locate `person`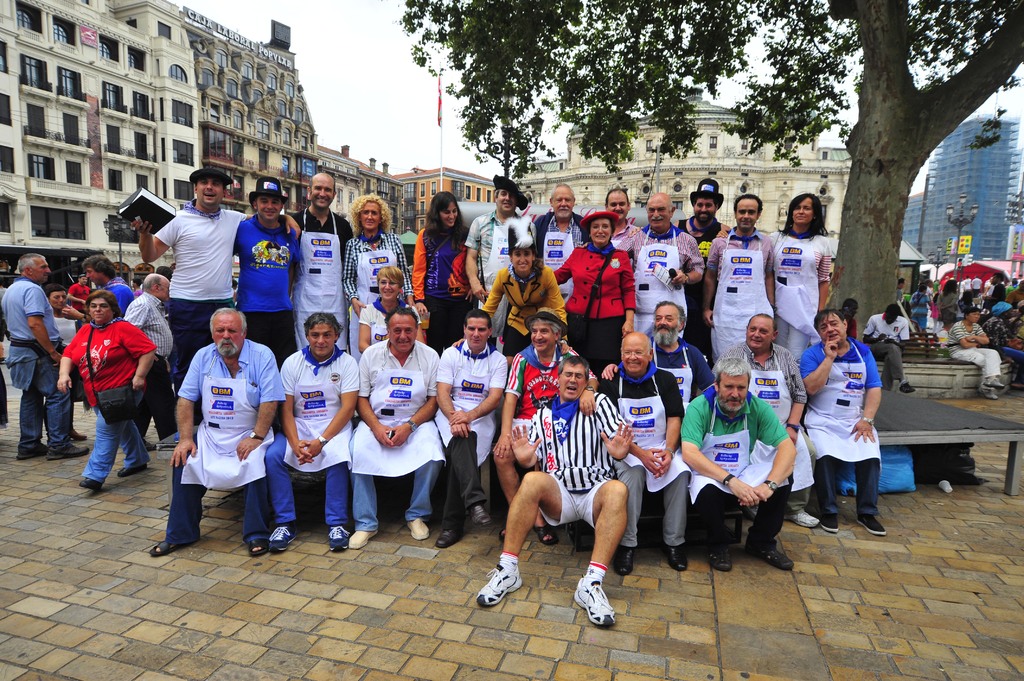
<bbox>340, 201, 423, 335</bbox>
